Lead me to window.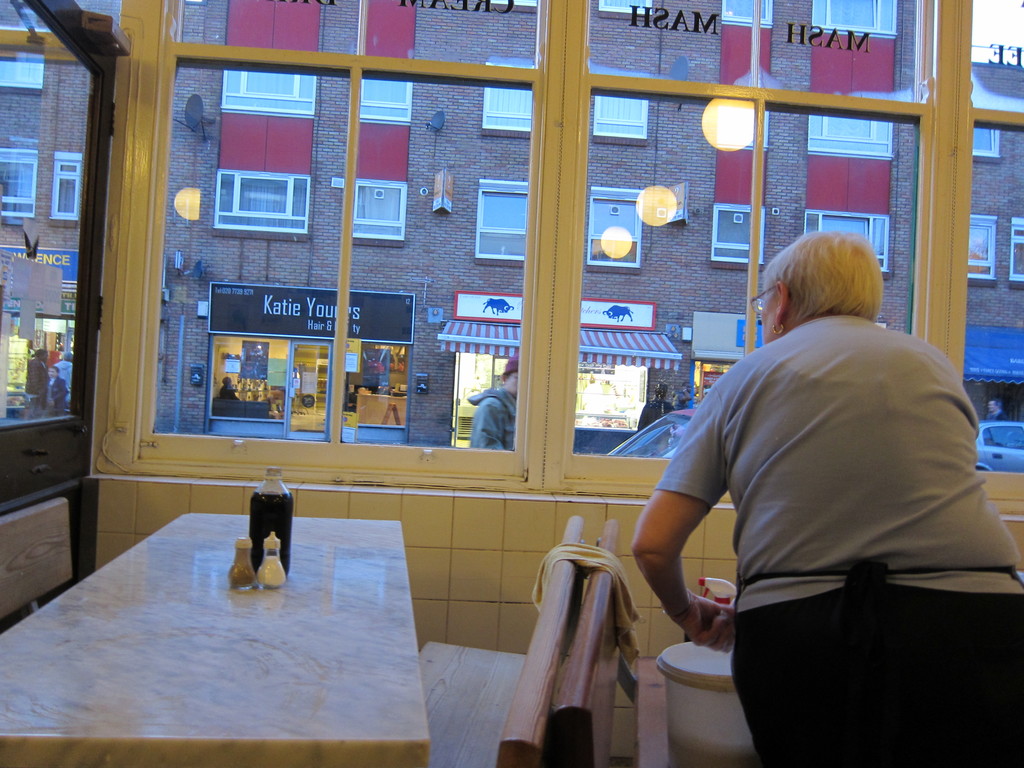
Lead to <bbox>221, 67, 316, 122</bbox>.
